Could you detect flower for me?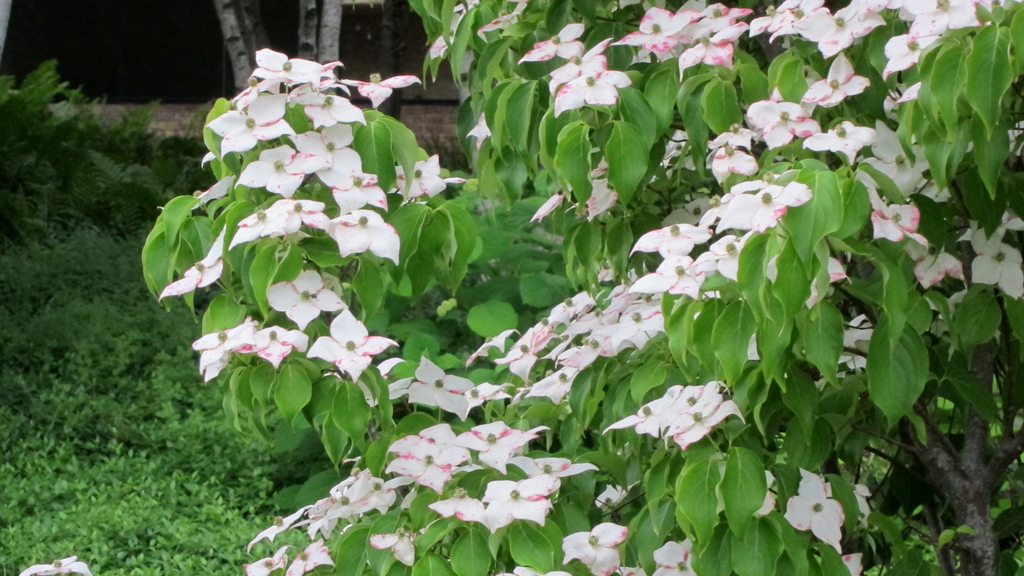
Detection result: bbox=[194, 313, 258, 384].
